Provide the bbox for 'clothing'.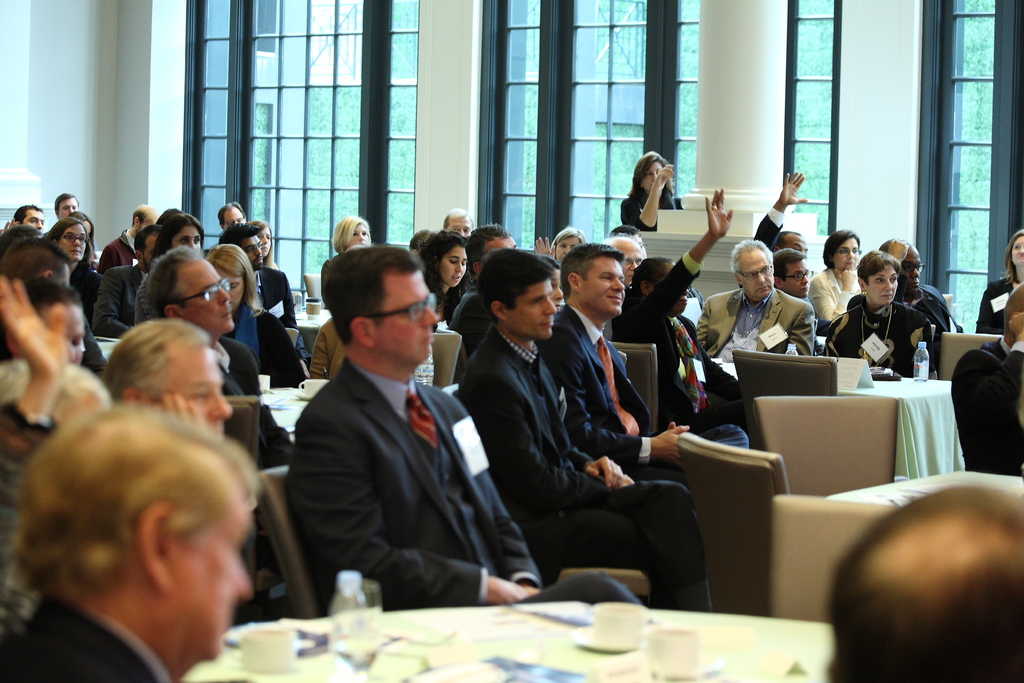
pyautogui.locateOnScreen(981, 332, 1014, 364).
